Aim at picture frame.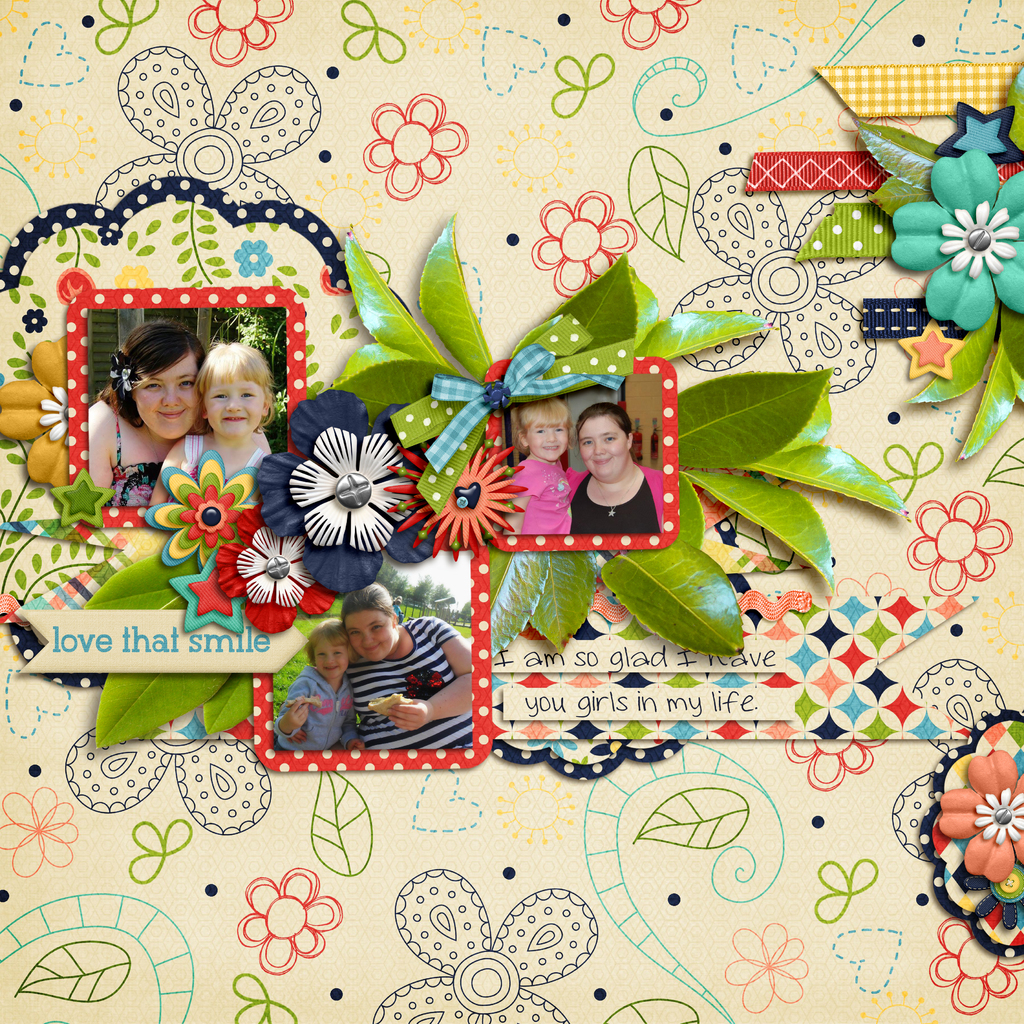
Aimed at <box>480,342,681,554</box>.
